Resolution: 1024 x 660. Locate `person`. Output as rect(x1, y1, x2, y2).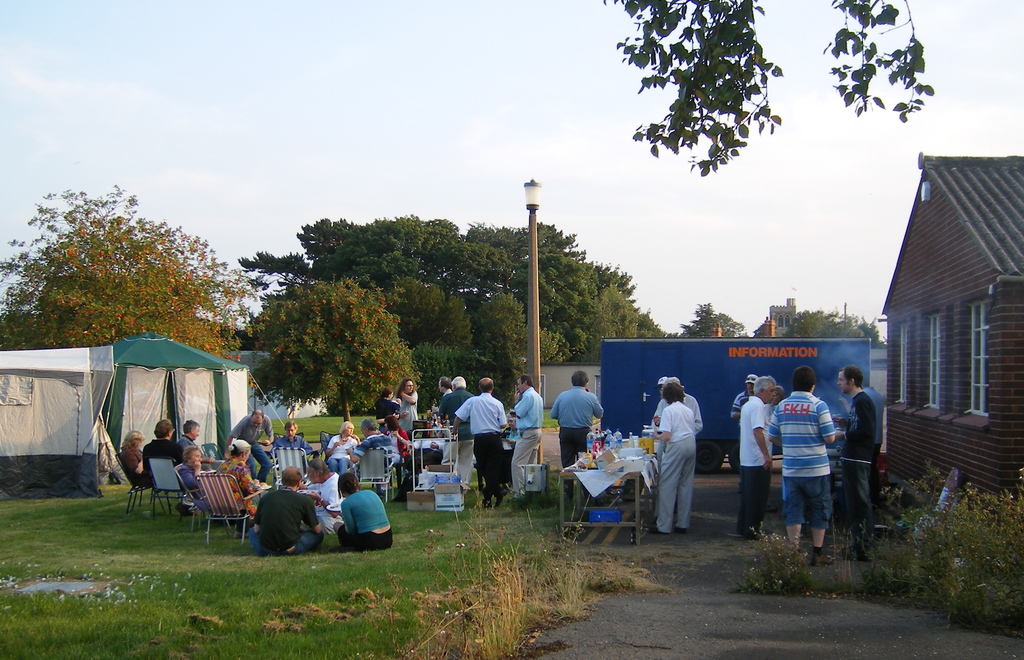
rect(555, 368, 605, 501).
